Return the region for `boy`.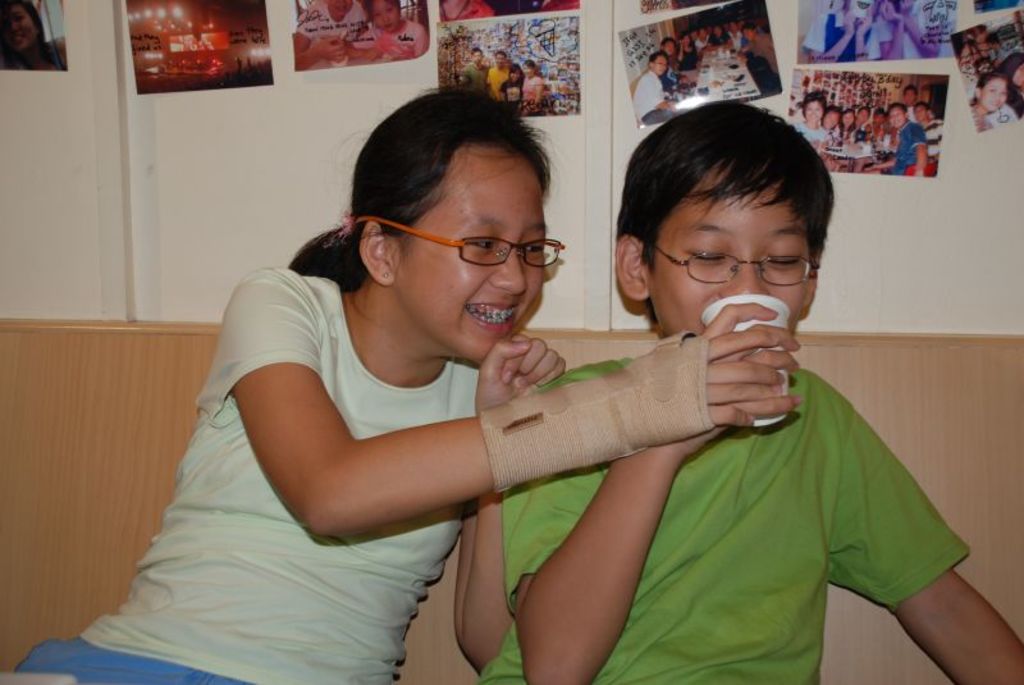
locate(480, 93, 1020, 684).
